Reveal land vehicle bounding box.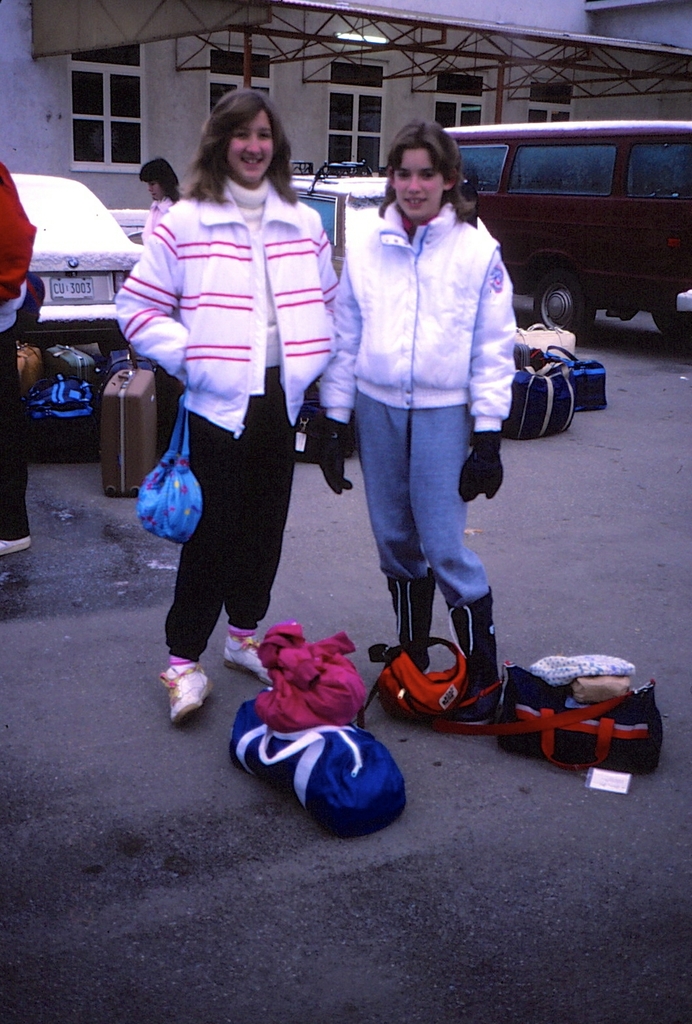
Revealed: box=[0, 162, 148, 353].
